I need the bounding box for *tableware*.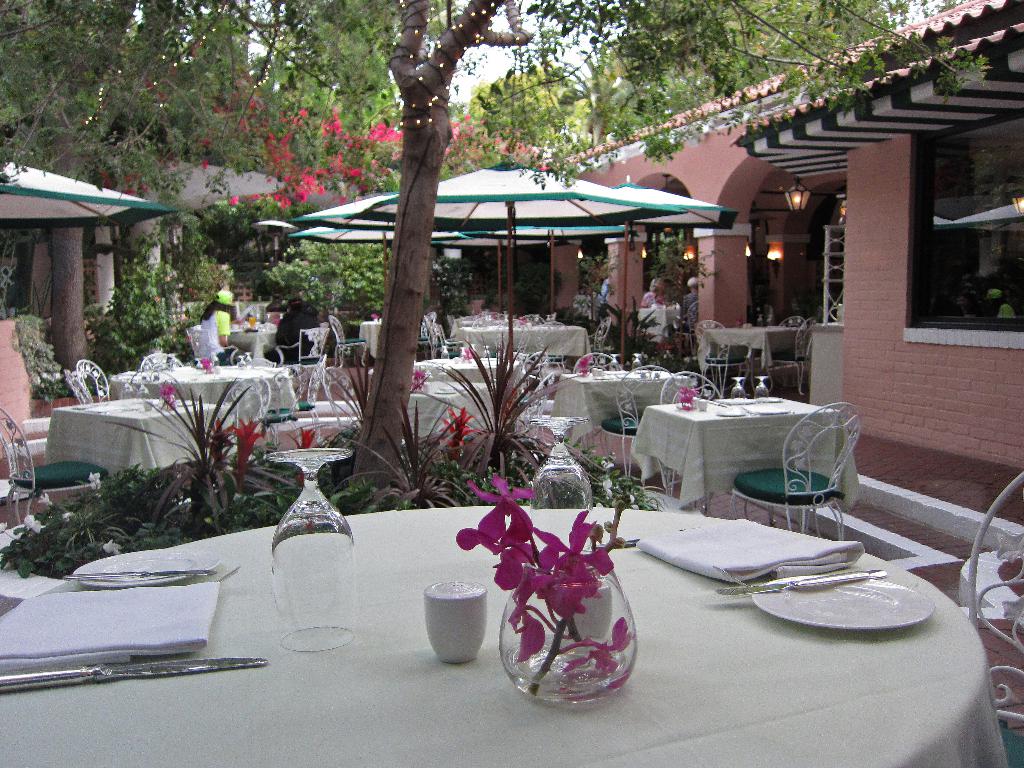
Here it is: {"left": 141, "top": 399, "right": 151, "bottom": 412}.
